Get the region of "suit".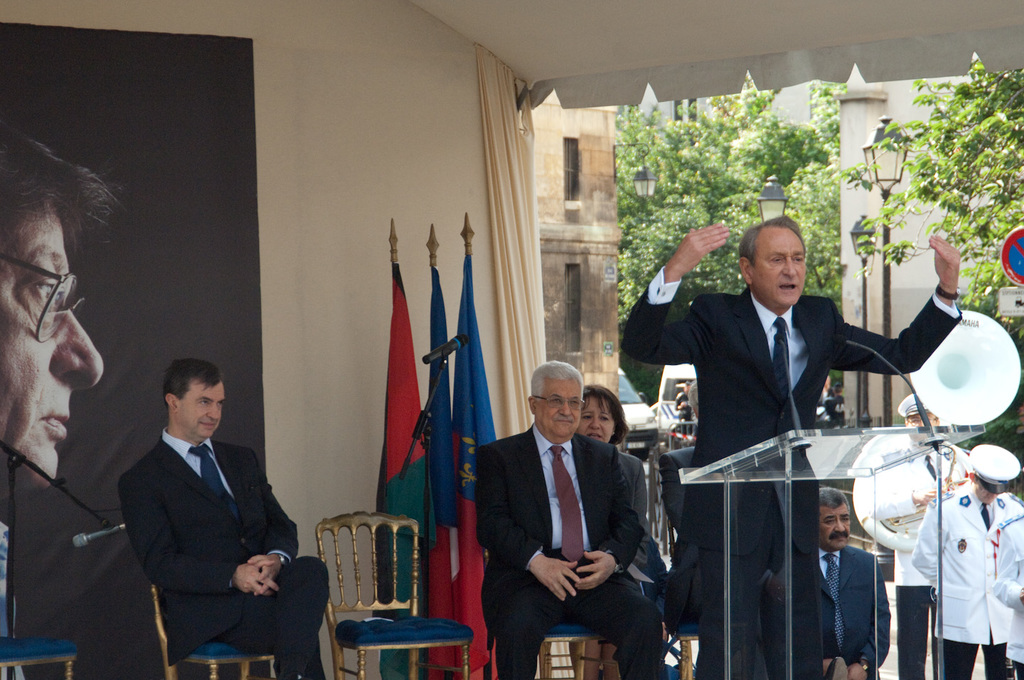
489, 357, 669, 665.
